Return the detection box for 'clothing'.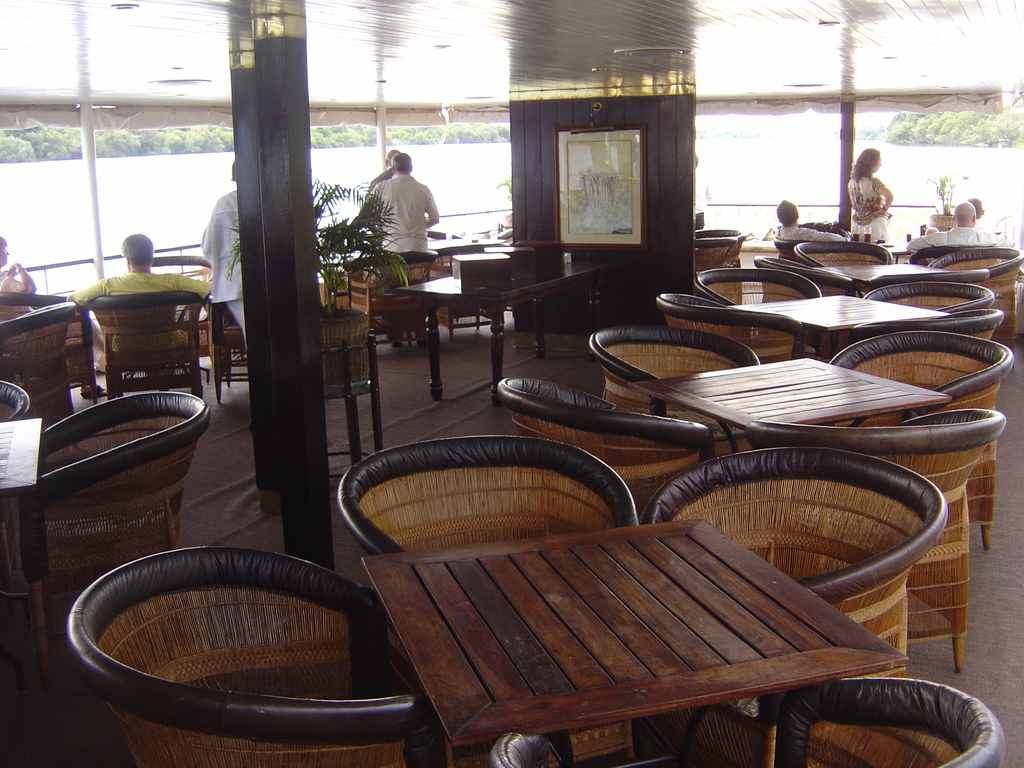
(0,270,35,326).
